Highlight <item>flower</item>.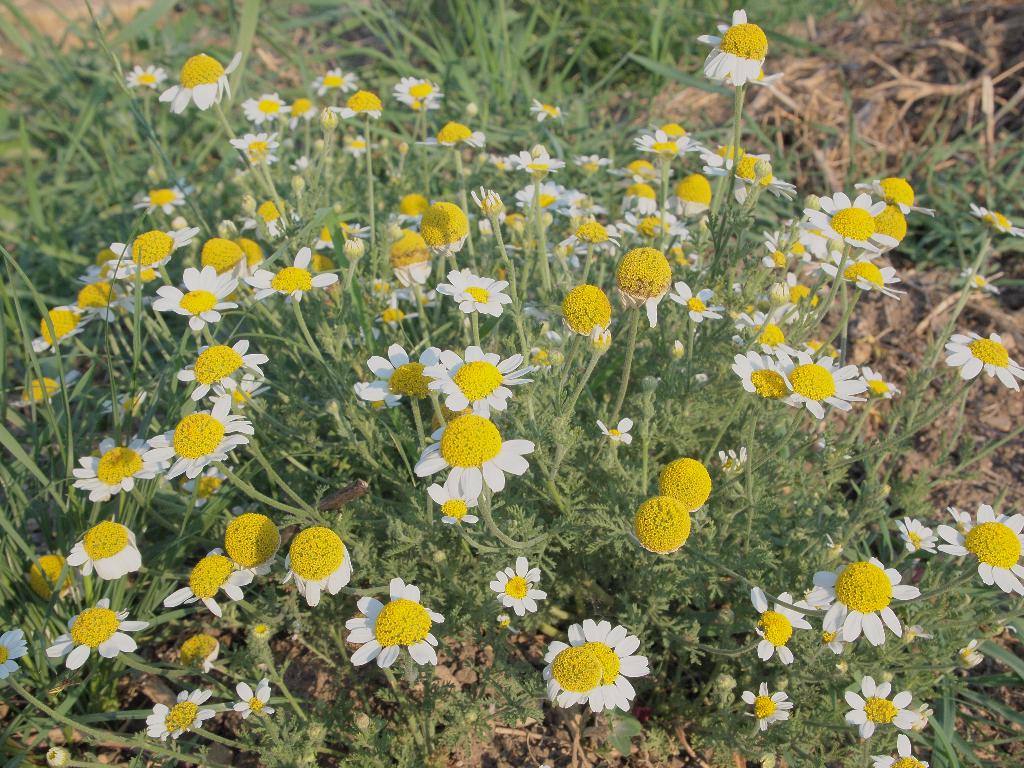
Highlighted region: BBox(143, 397, 252, 479).
